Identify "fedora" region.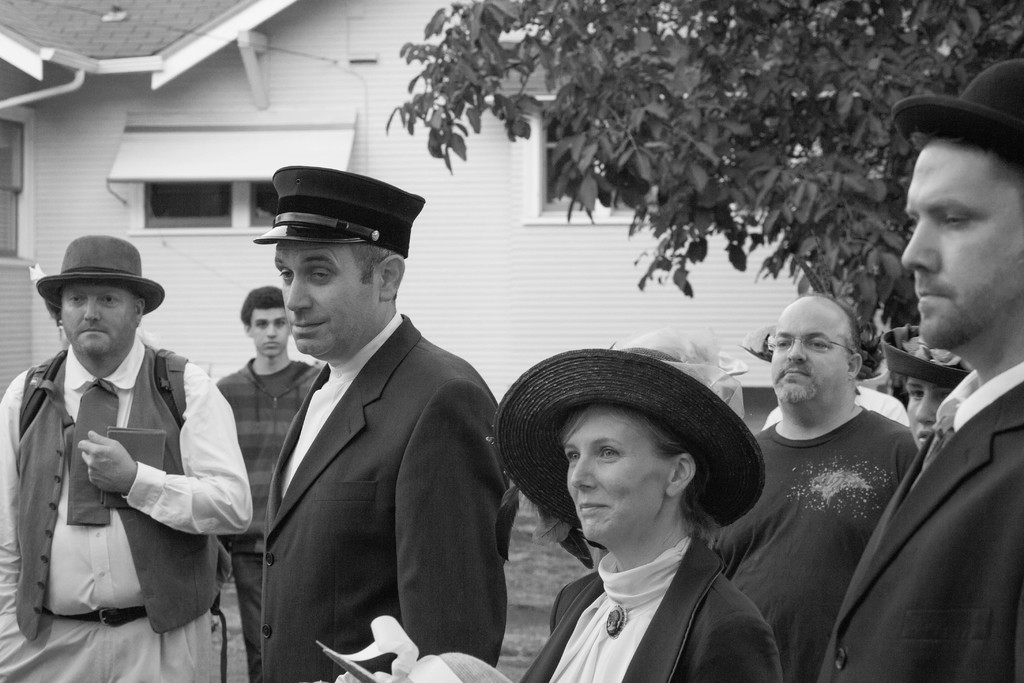
Region: x1=493, y1=329, x2=769, y2=533.
